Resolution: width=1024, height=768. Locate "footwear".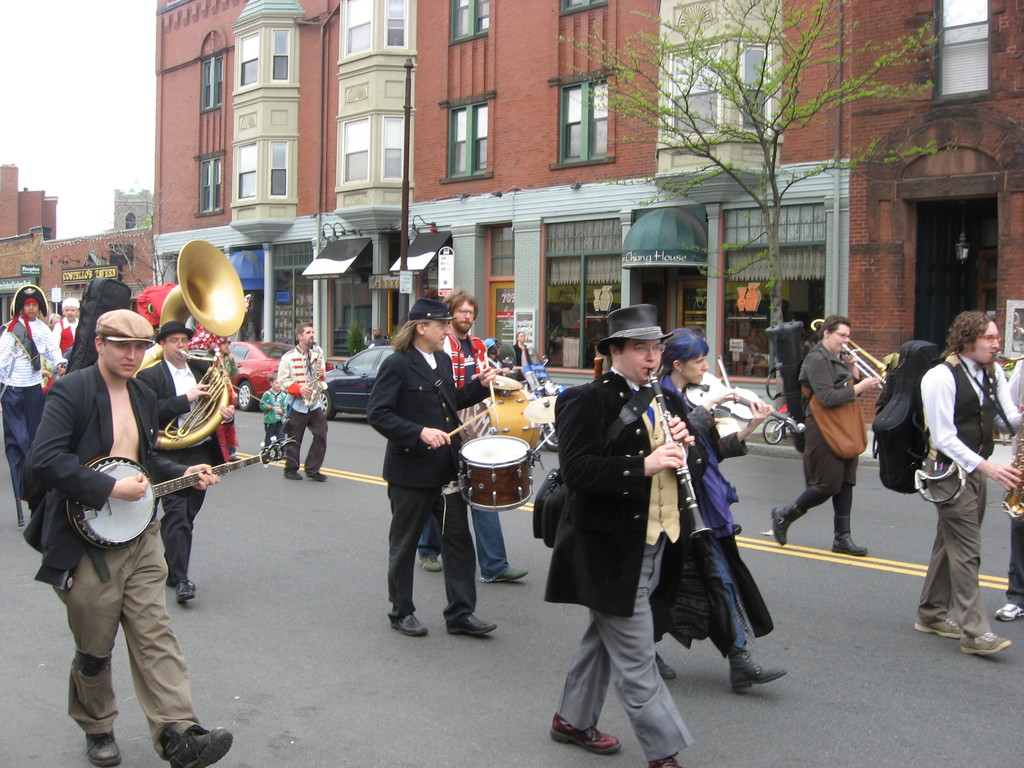
913, 611, 963, 637.
